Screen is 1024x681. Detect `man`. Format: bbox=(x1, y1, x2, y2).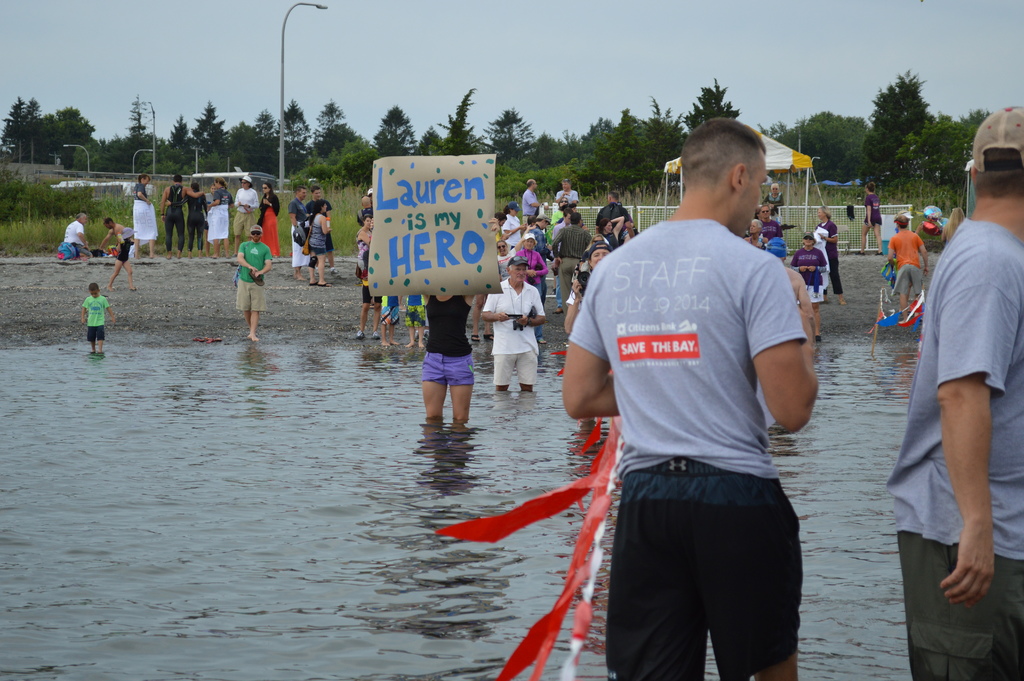
bbox=(593, 187, 629, 243).
